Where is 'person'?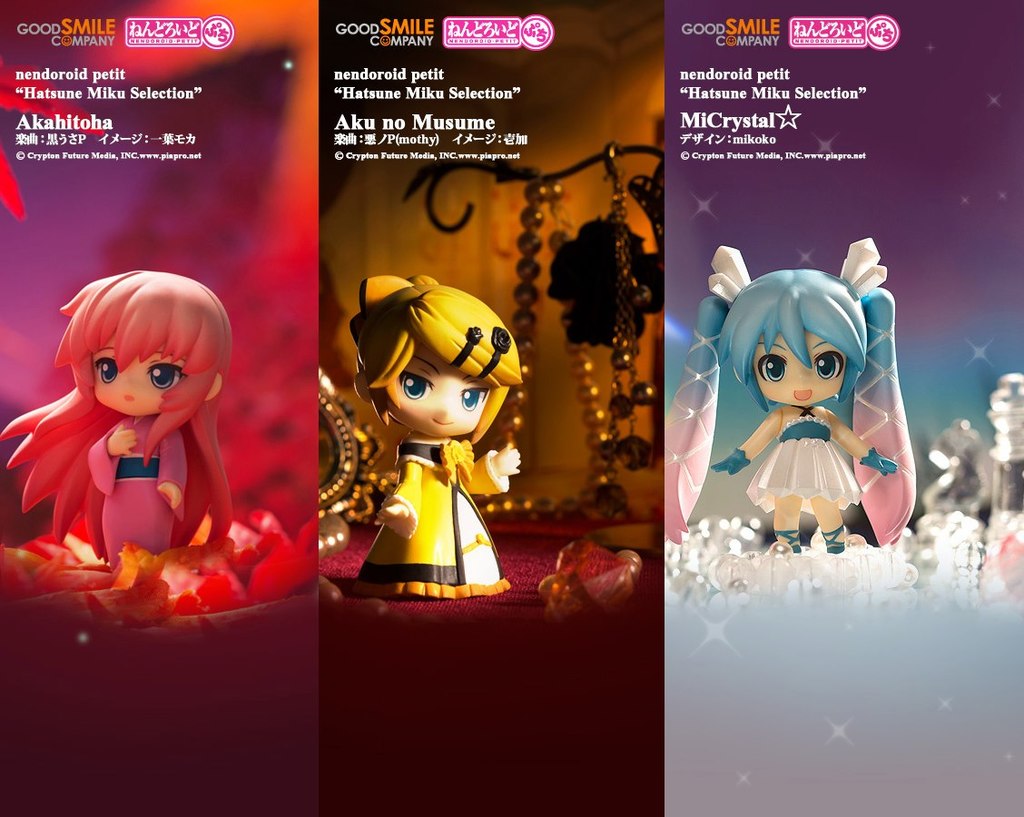
<box>314,242,532,606</box>.
